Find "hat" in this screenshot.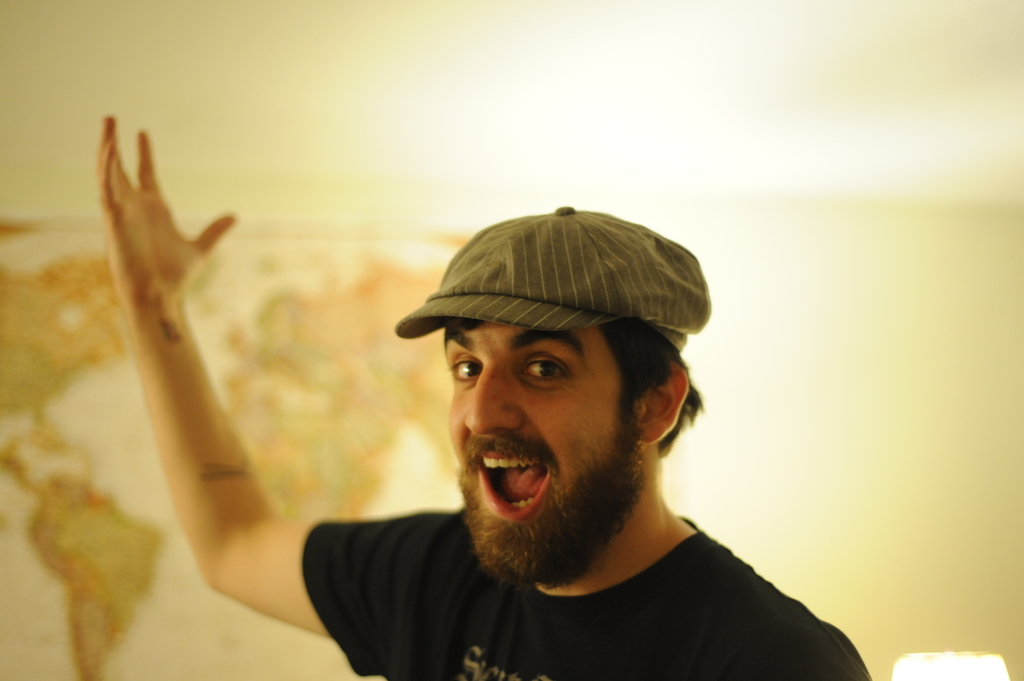
The bounding box for "hat" is (x1=394, y1=205, x2=708, y2=355).
